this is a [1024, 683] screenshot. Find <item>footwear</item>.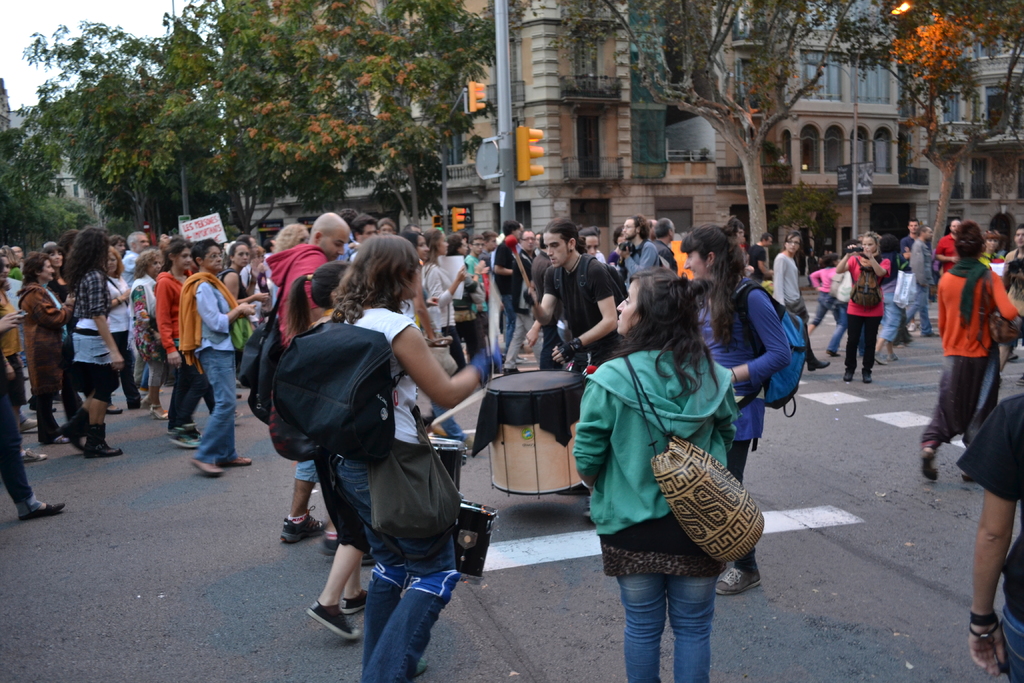
Bounding box: 1008, 349, 1020, 359.
